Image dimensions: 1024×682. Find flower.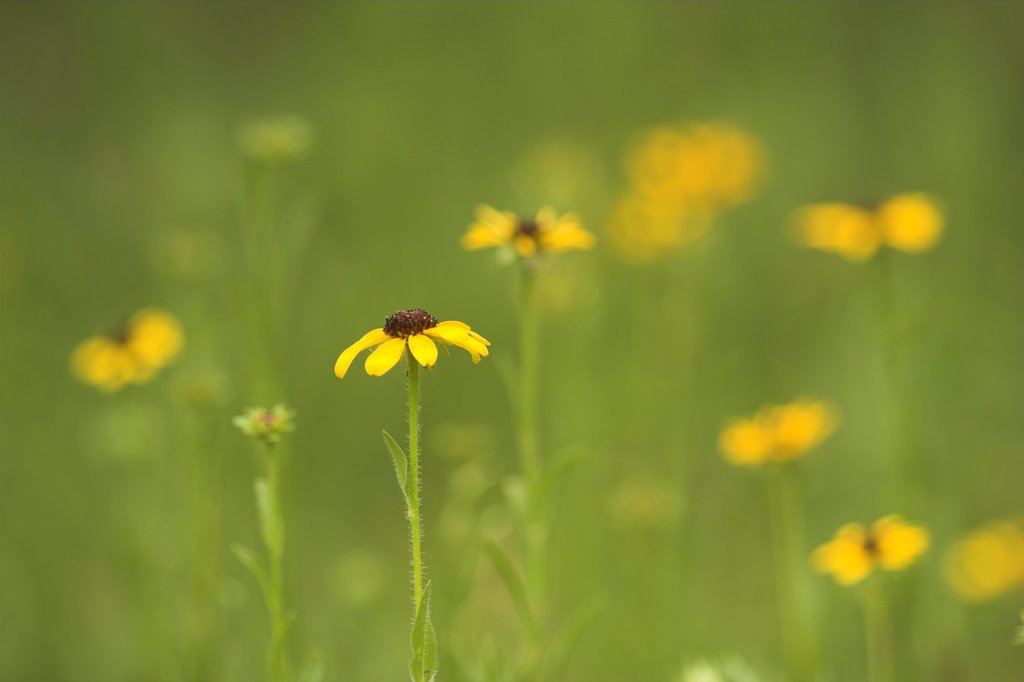
box=[330, 304, 493, 384].
